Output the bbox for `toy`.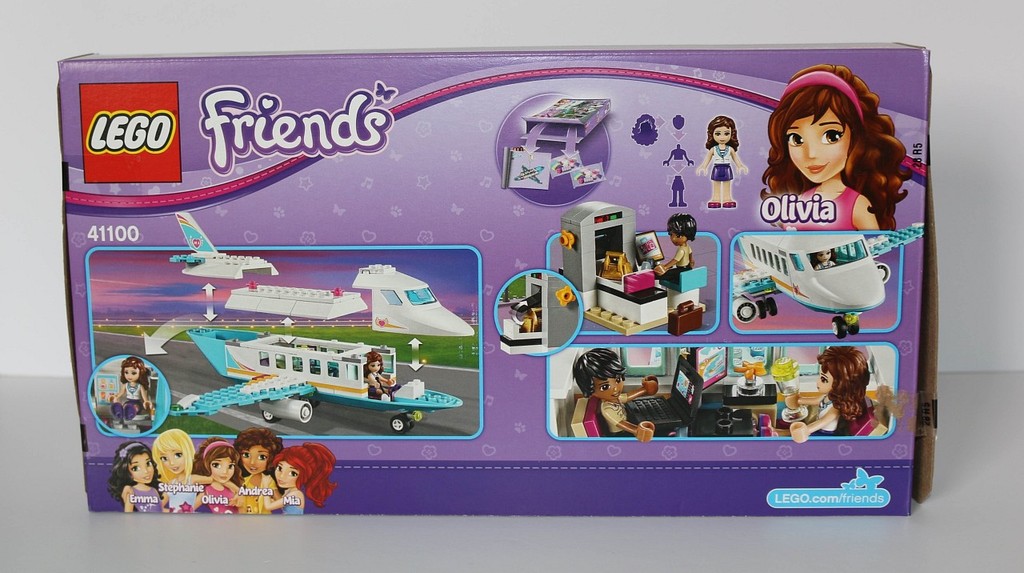
x1=670, y1=114, x2=686, y2=128.
